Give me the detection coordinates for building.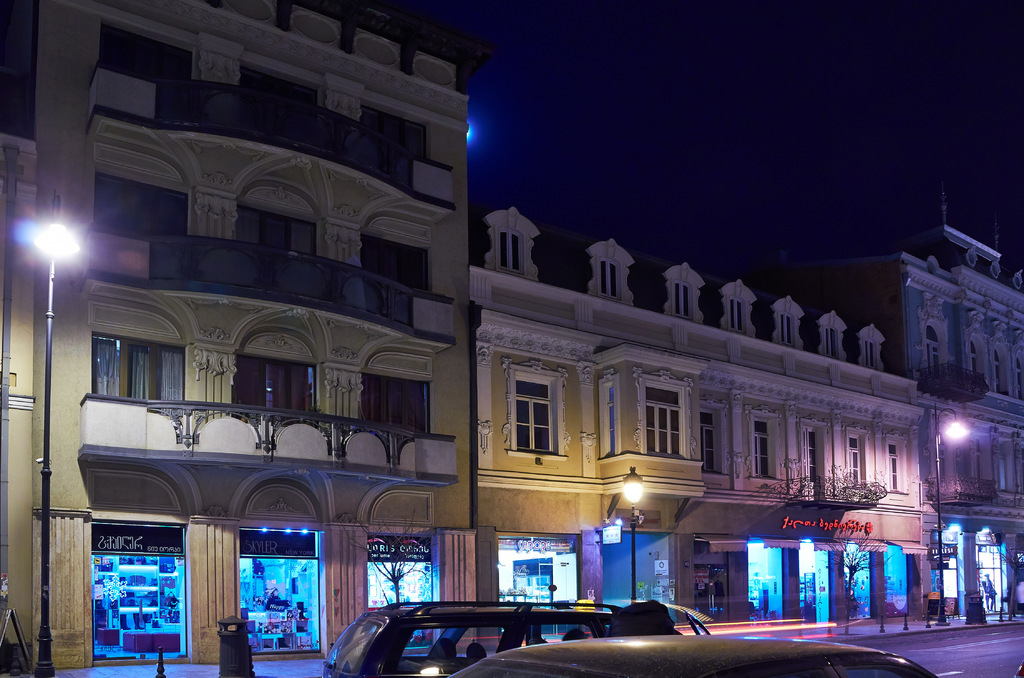
crop(873, 193, 1023, 622).
